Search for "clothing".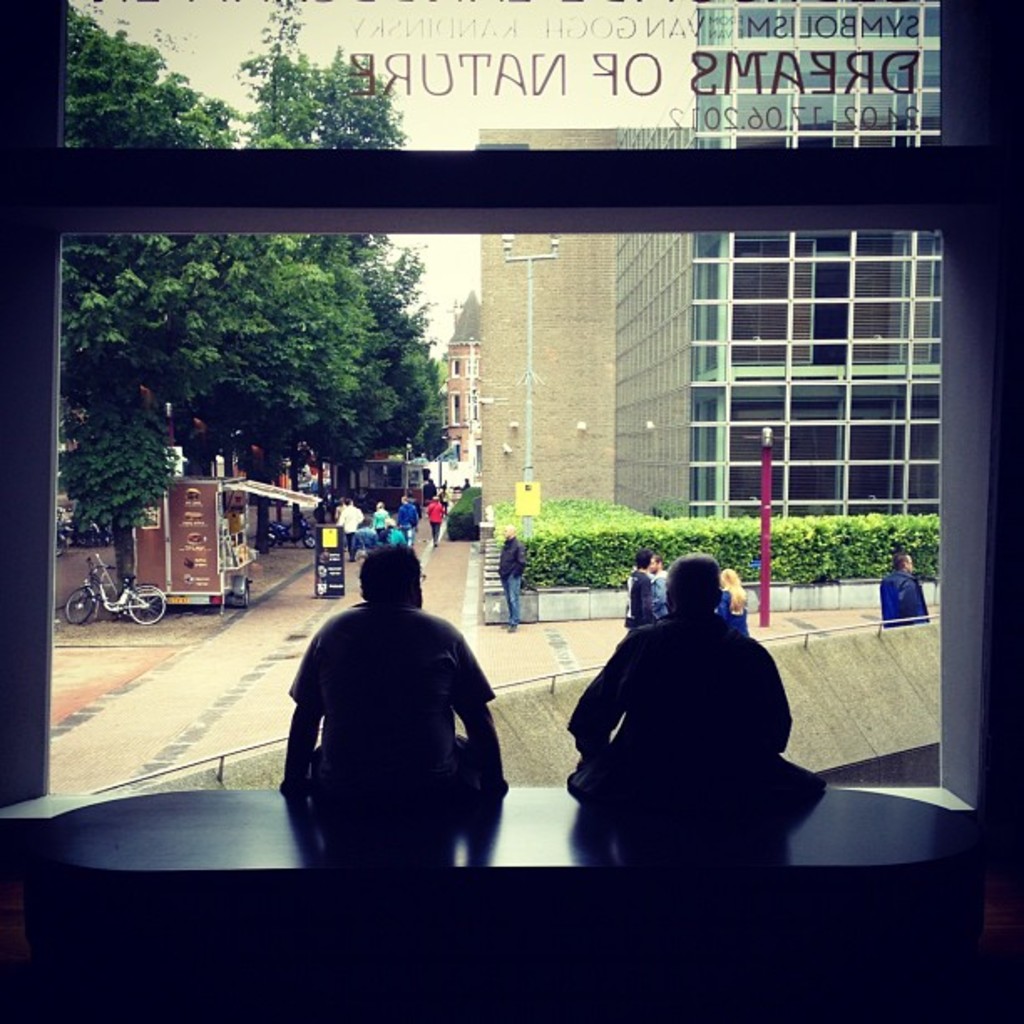
Found at 626 564 664 627.
